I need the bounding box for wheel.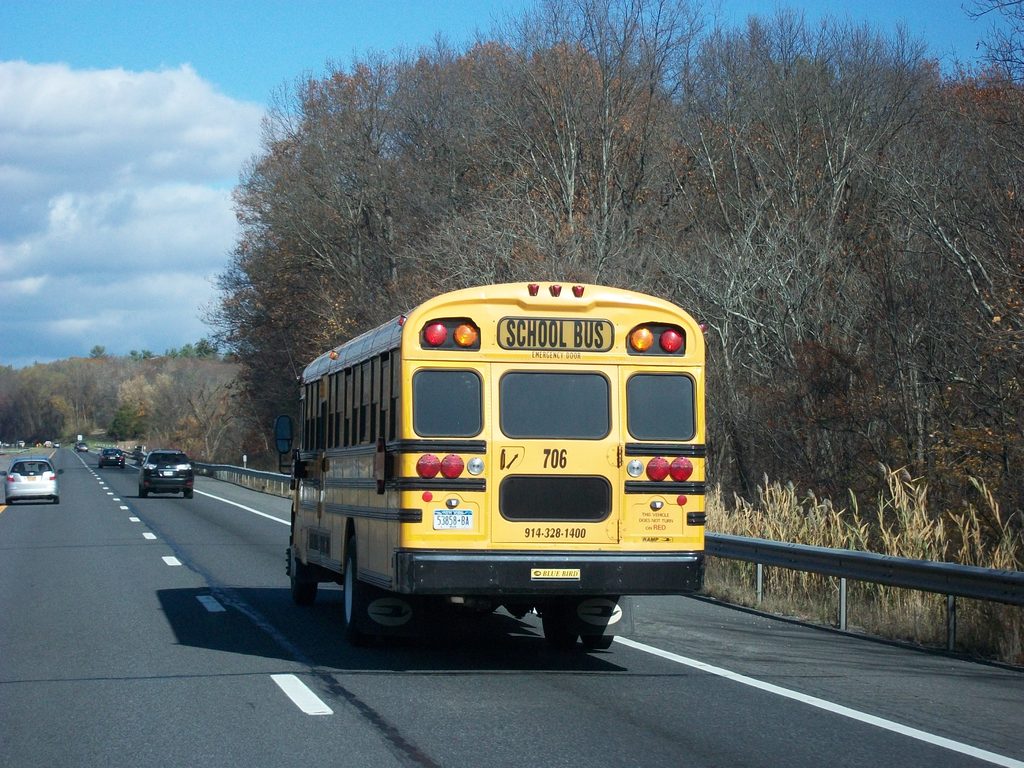
Here it is: bbox=[139, 492, 146, 503].
